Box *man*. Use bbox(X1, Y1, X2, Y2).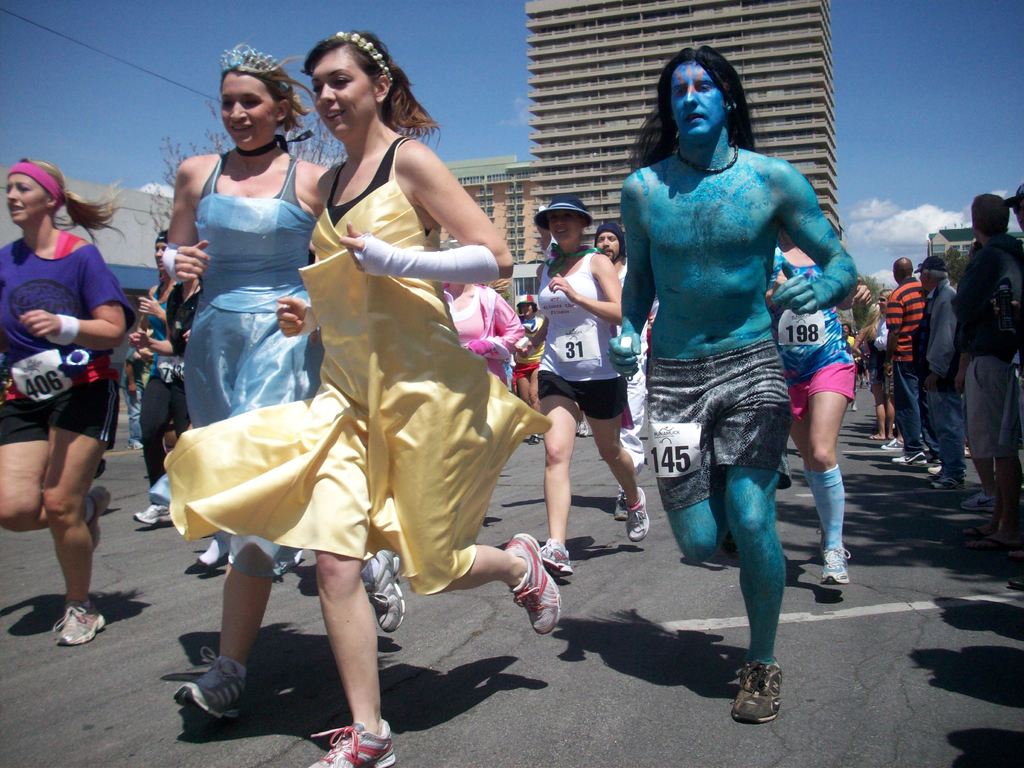
bbox(907, 257, 965, 488).
